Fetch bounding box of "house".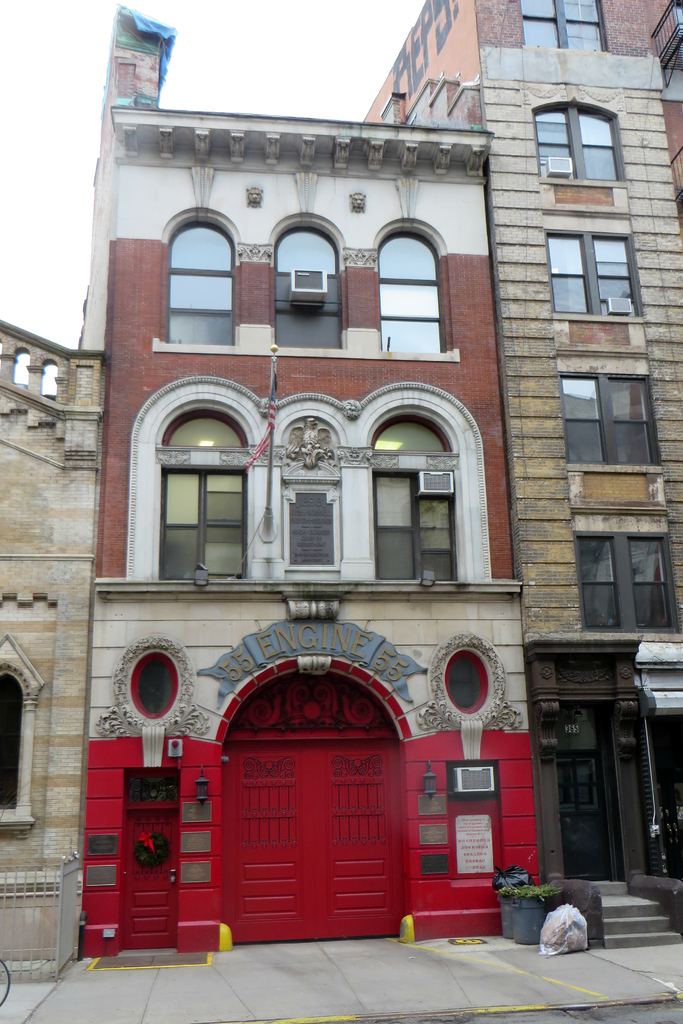
Bbox: left=79, top=0, right=536, bottom=968.
